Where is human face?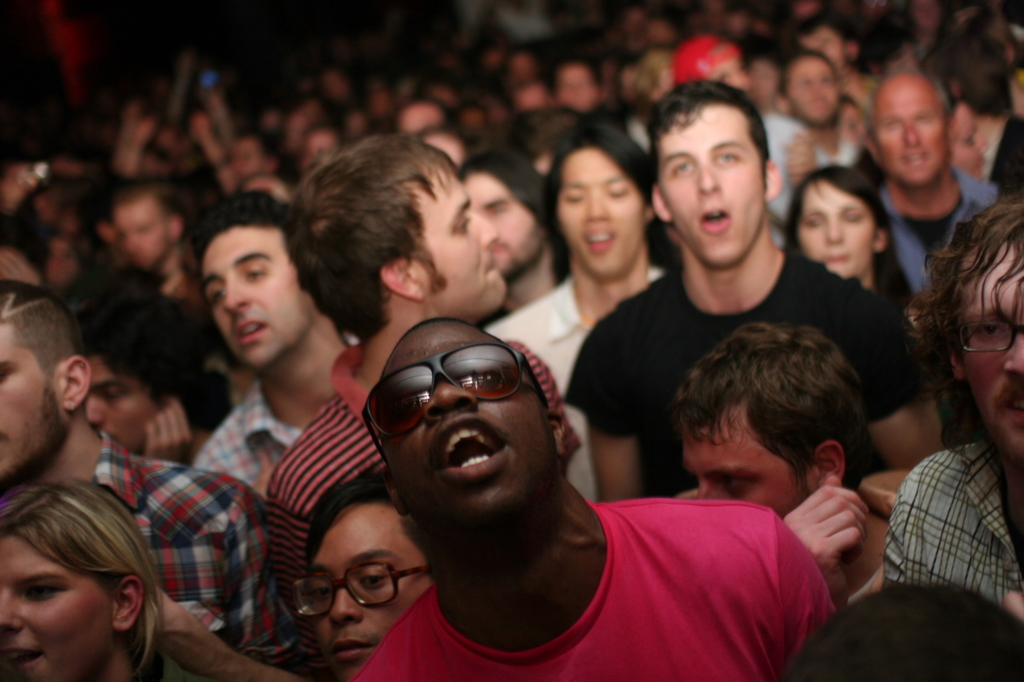
654, 106, 767, 264.
